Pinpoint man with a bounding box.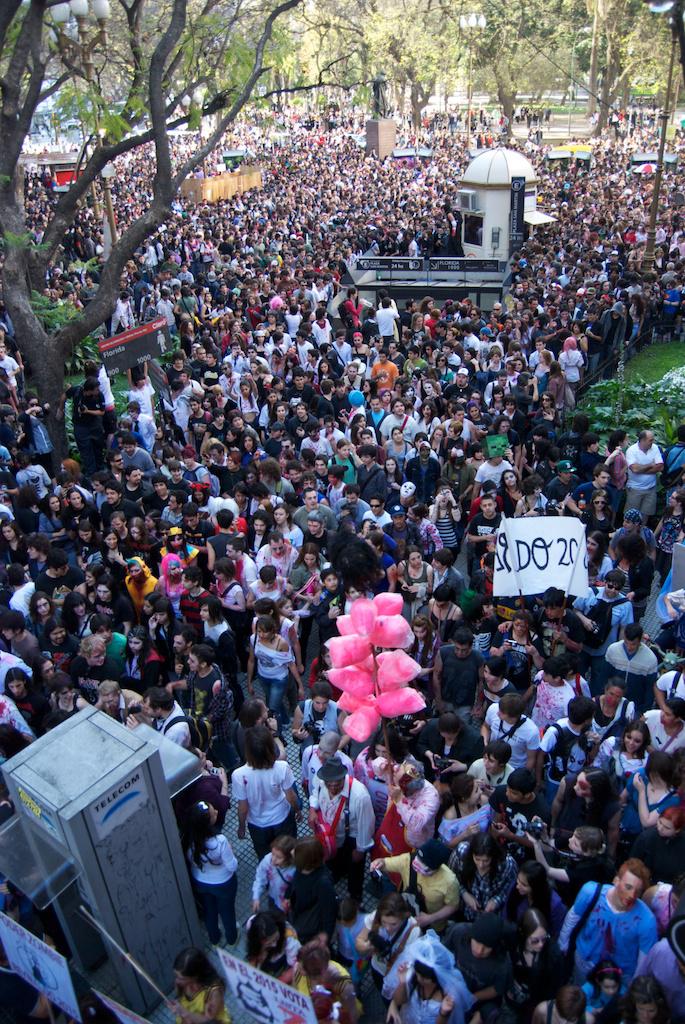
(555,856,658,991).
